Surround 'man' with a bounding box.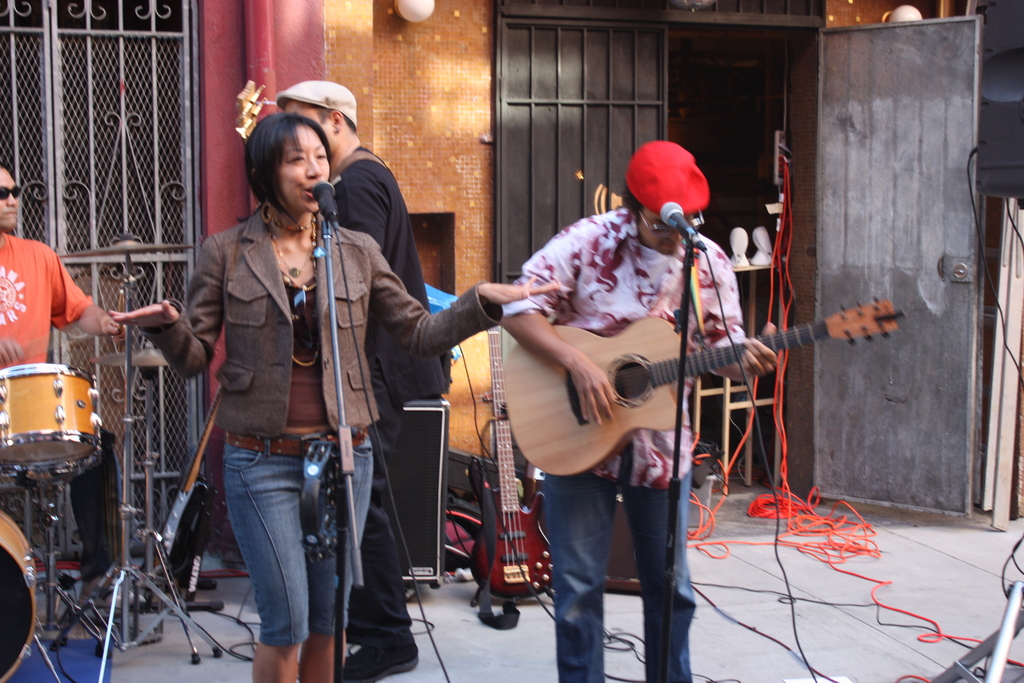
box=[438, 122, 809, 605].
